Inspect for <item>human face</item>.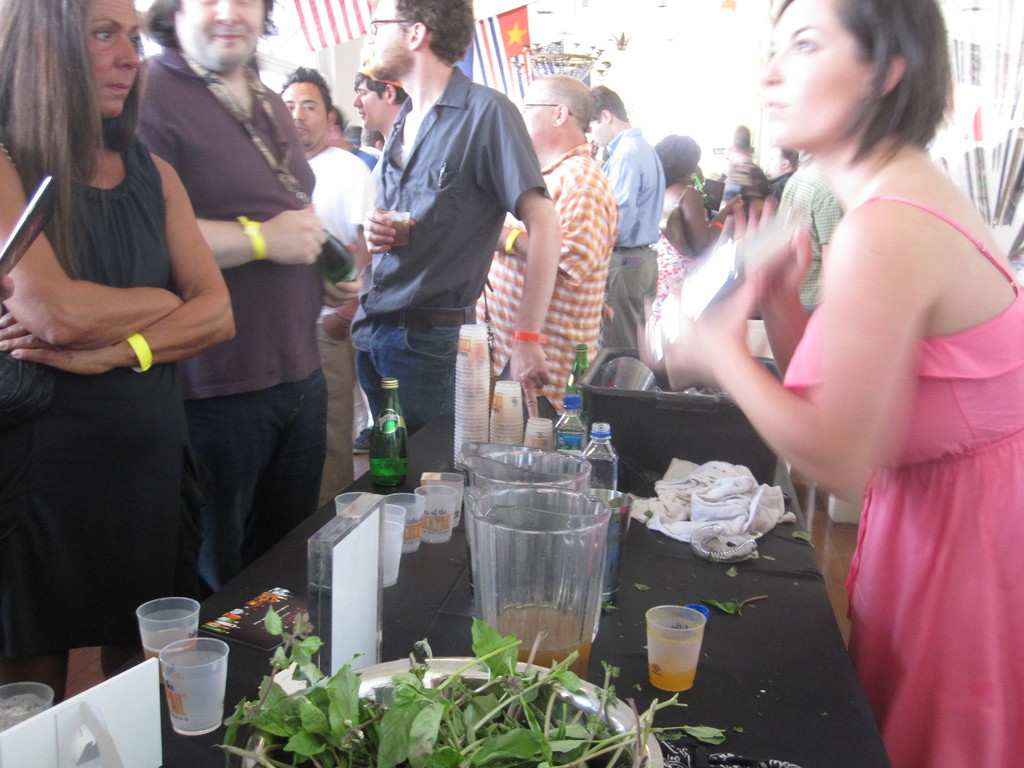
Inspection: 758, 1, 841, 159.
